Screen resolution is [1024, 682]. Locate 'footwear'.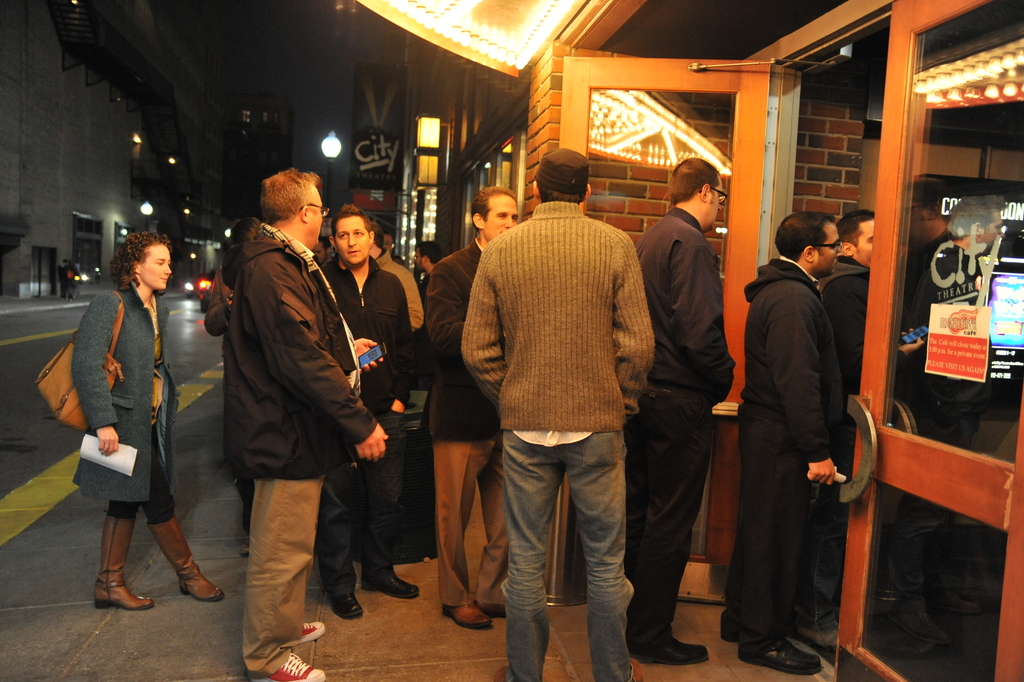
292, 621, 323, 645.
